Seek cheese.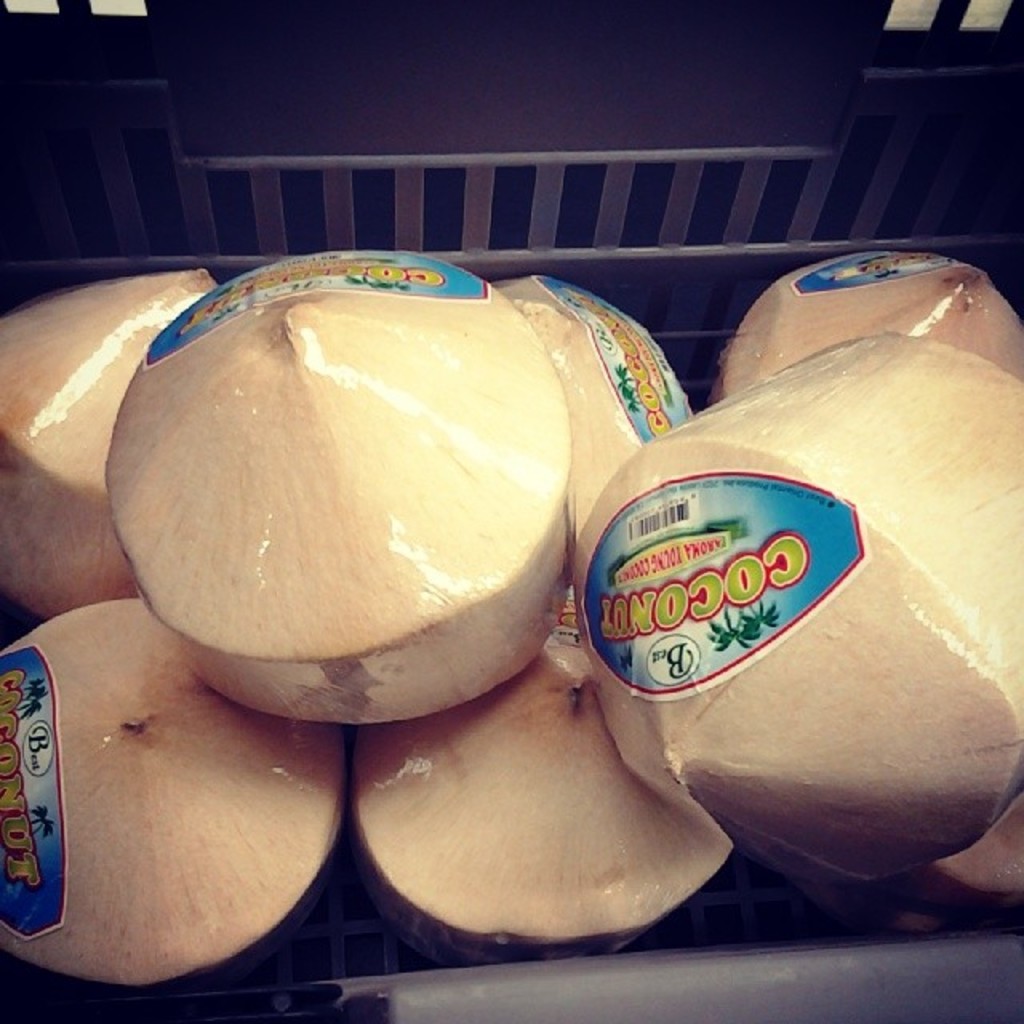
(709, 245, 1022, 406).
